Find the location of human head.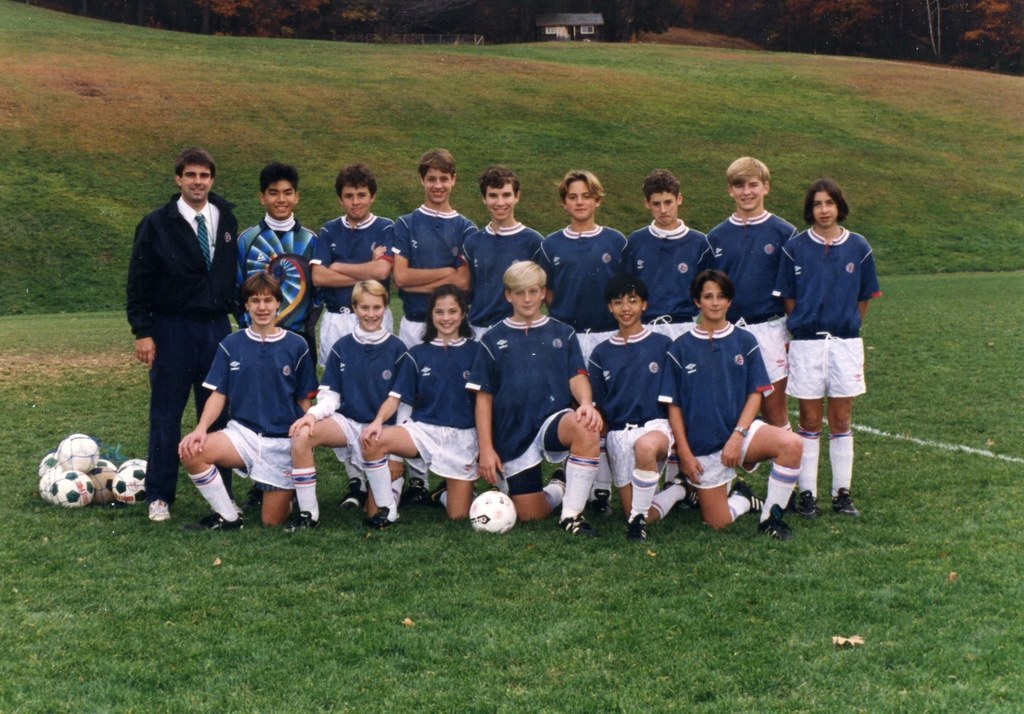
Location: left=607, top=273, right=649, bottom=324.
